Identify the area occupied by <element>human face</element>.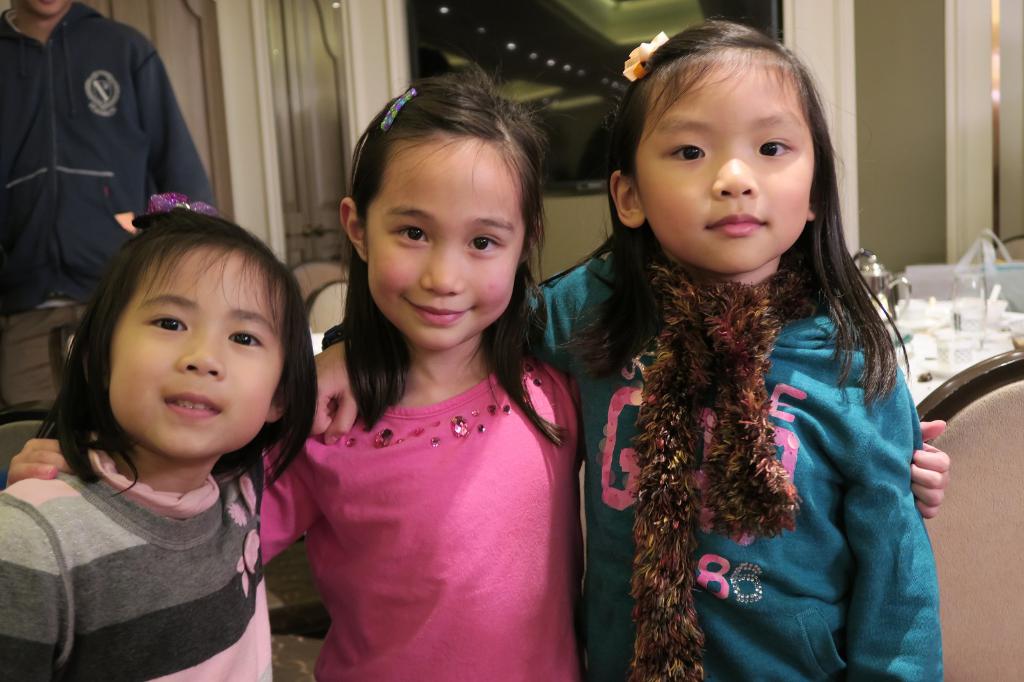
Area: 109 244 287 461.
